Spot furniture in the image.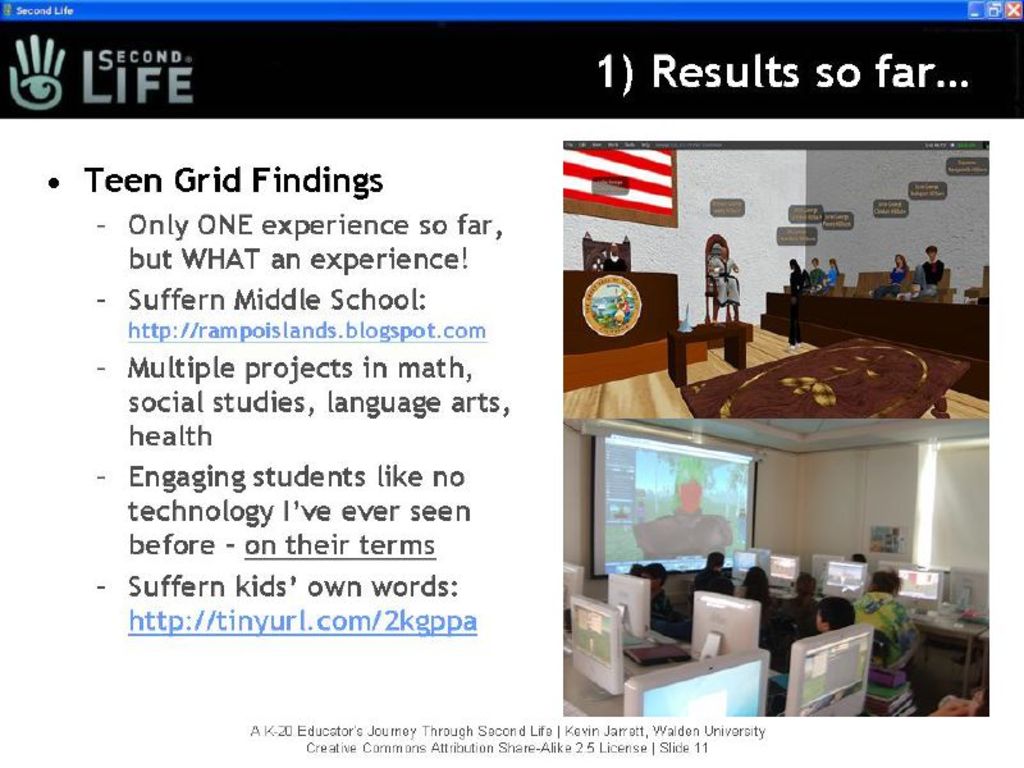
furniture found at {"x1": 965, "y1": 259, "x2": 989, "y2": 303}.
